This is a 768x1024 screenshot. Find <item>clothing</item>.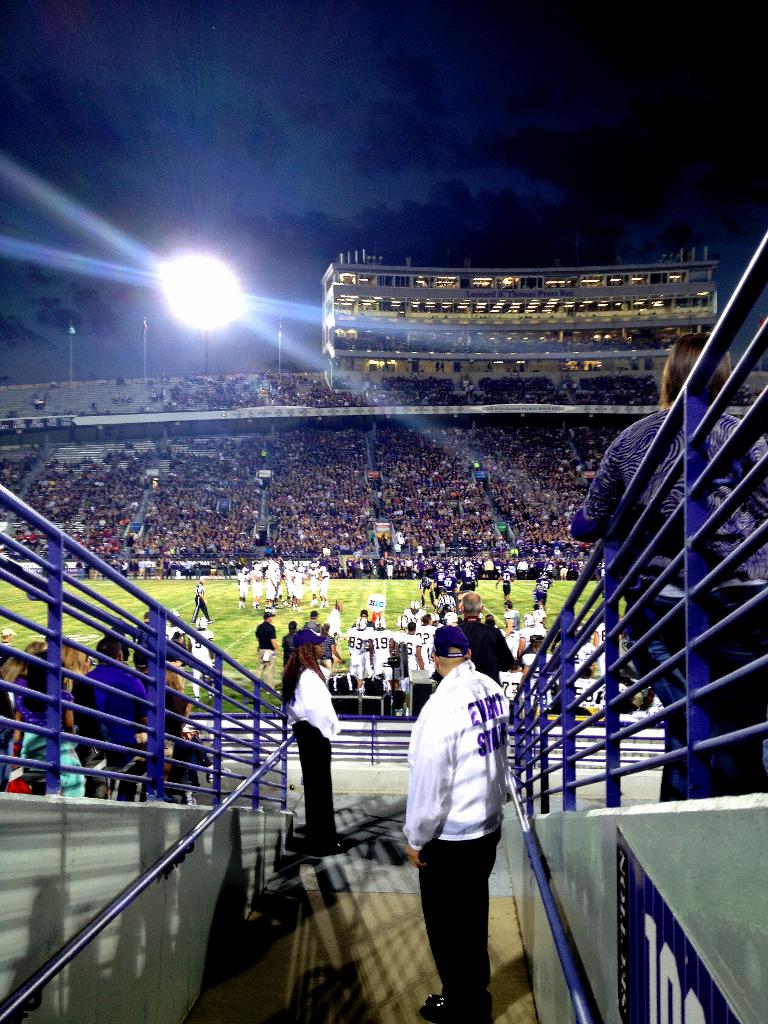
Bounding box: Rect(401, 660, 508, 1023).
